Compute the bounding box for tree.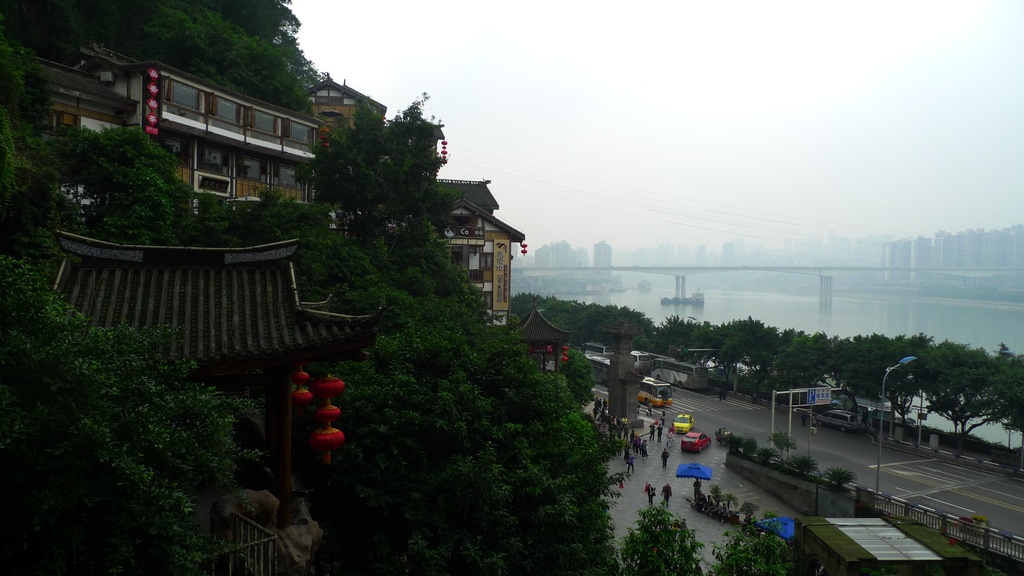
{"x1": 707, "y1": 515, "x2": 789, "y2": 575}.
